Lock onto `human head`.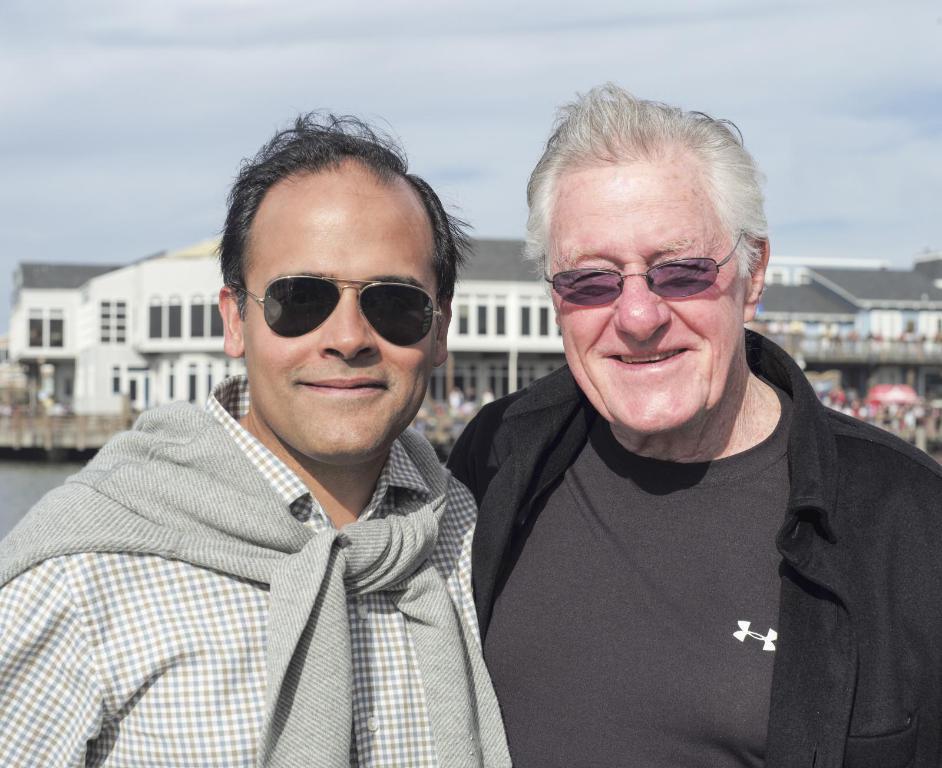
Locked: x1=214, y1=102, x2=473, y2=463.
